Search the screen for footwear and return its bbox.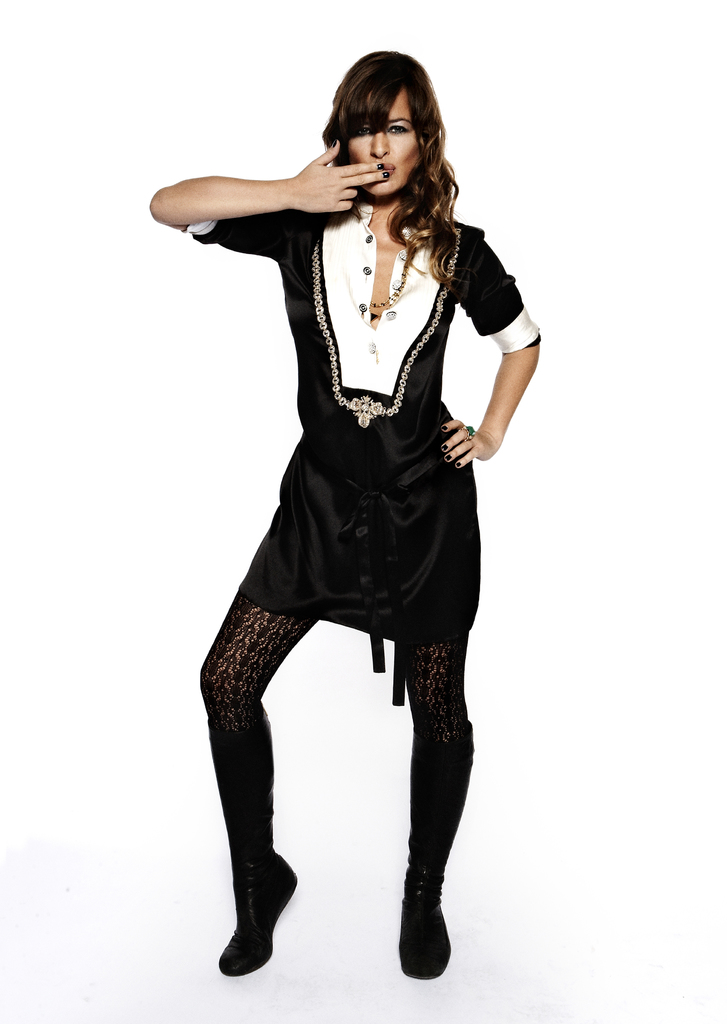
Found: locate(396, 872, 455, 979).
